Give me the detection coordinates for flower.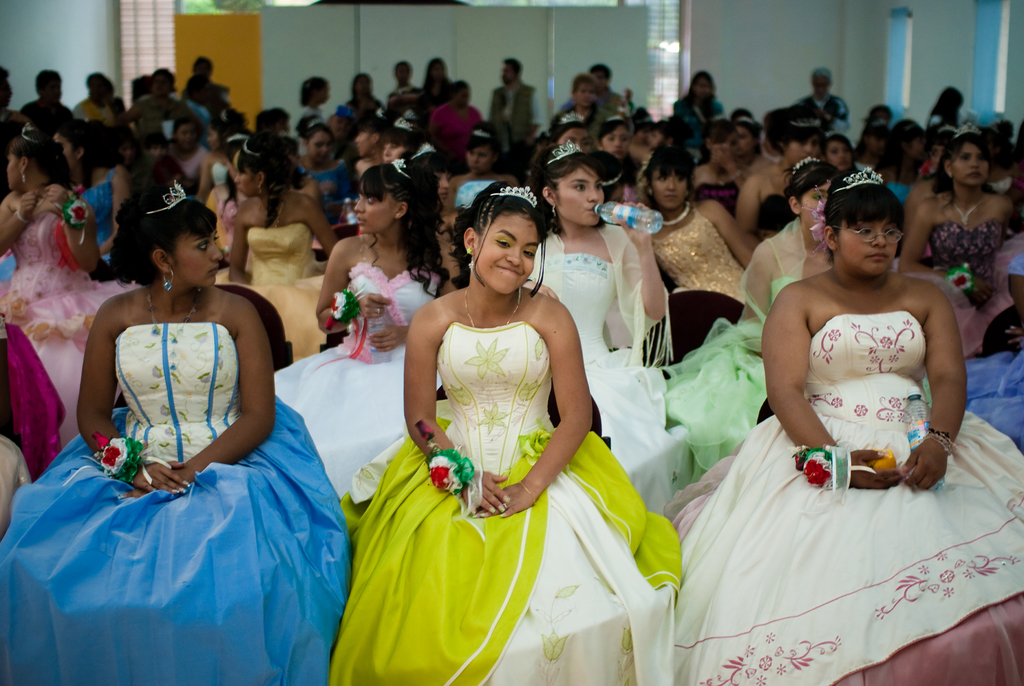
x1=90, y1=437, x2=139, y2=491.
